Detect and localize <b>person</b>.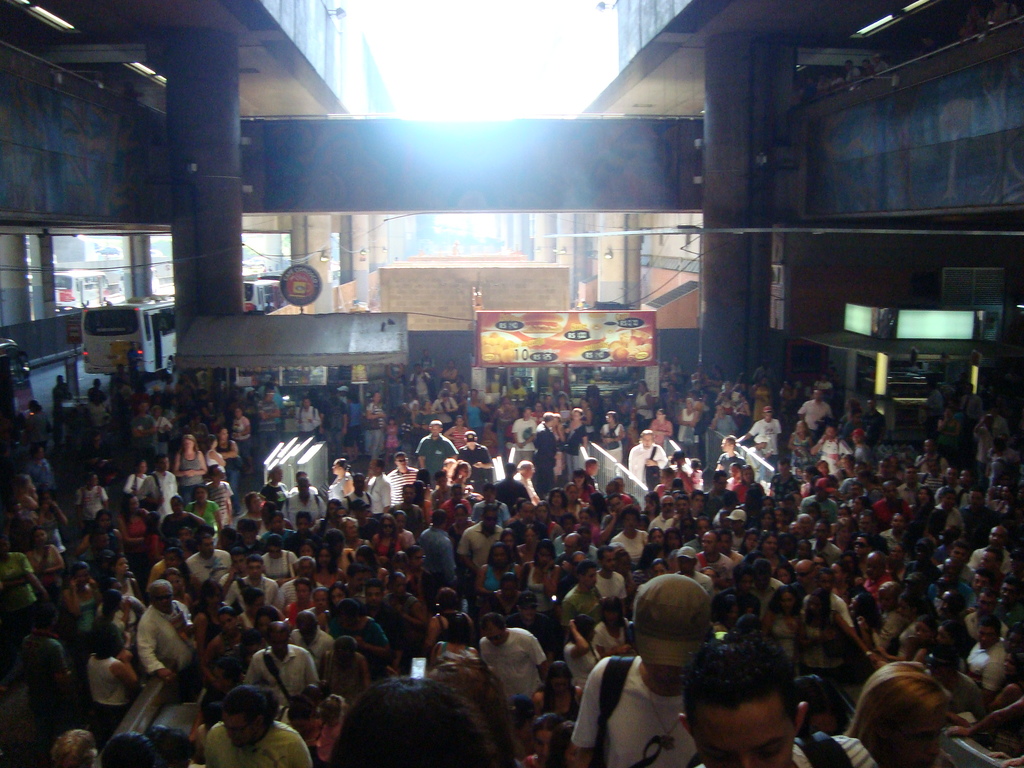
Localized at box(912, 436, 944, 480).
